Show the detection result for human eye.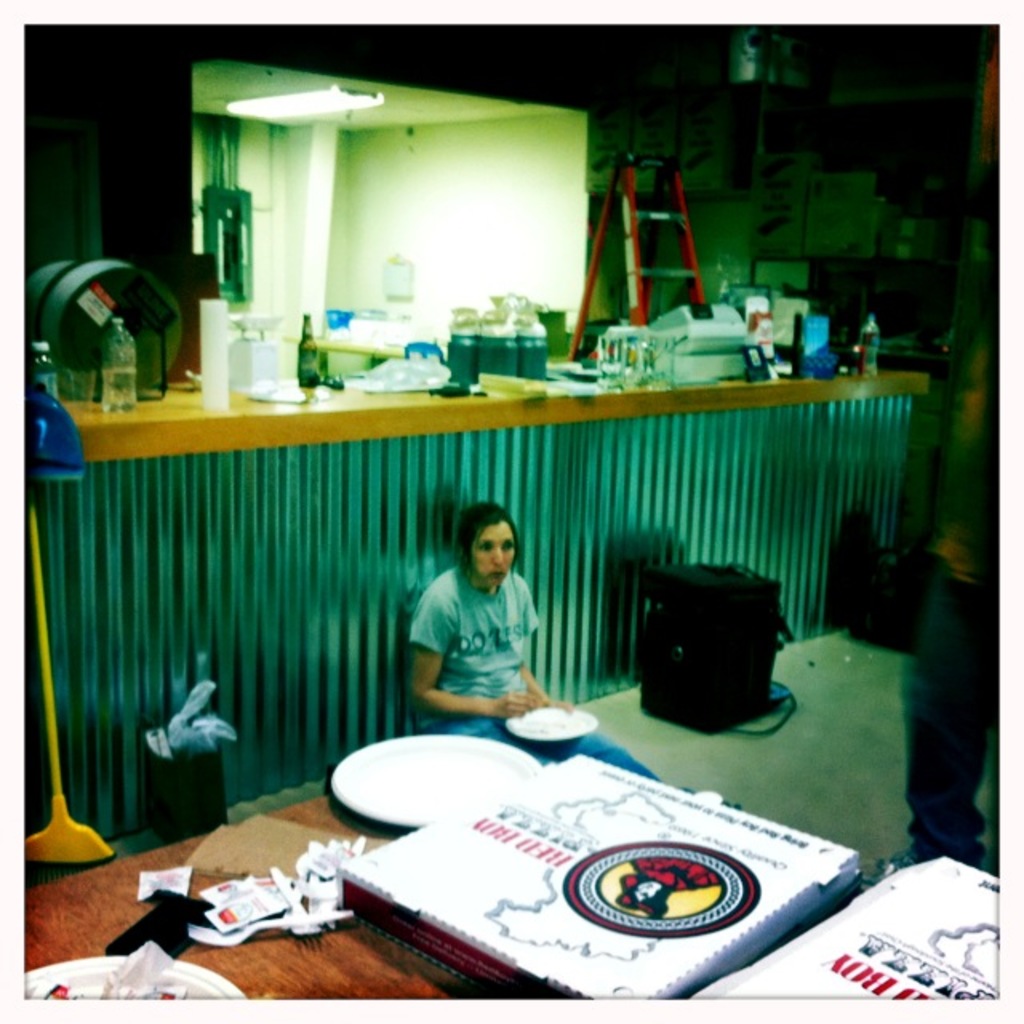
box(480, 542, 491, 552).
